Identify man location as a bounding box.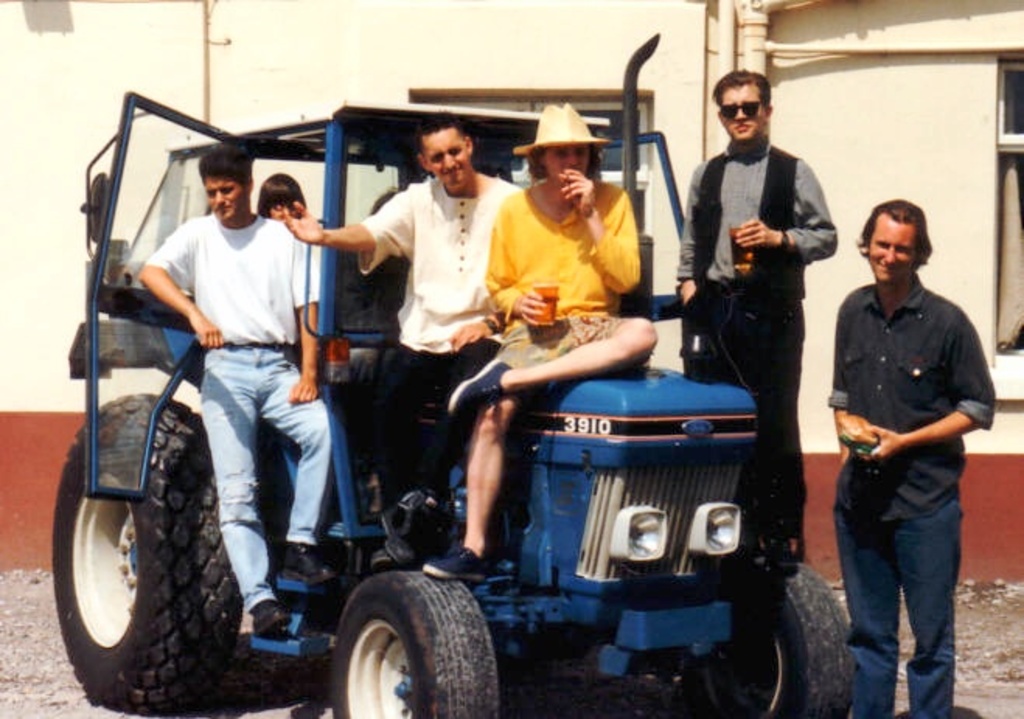
(x1=674, y1=68, x2=841, y2=561).
